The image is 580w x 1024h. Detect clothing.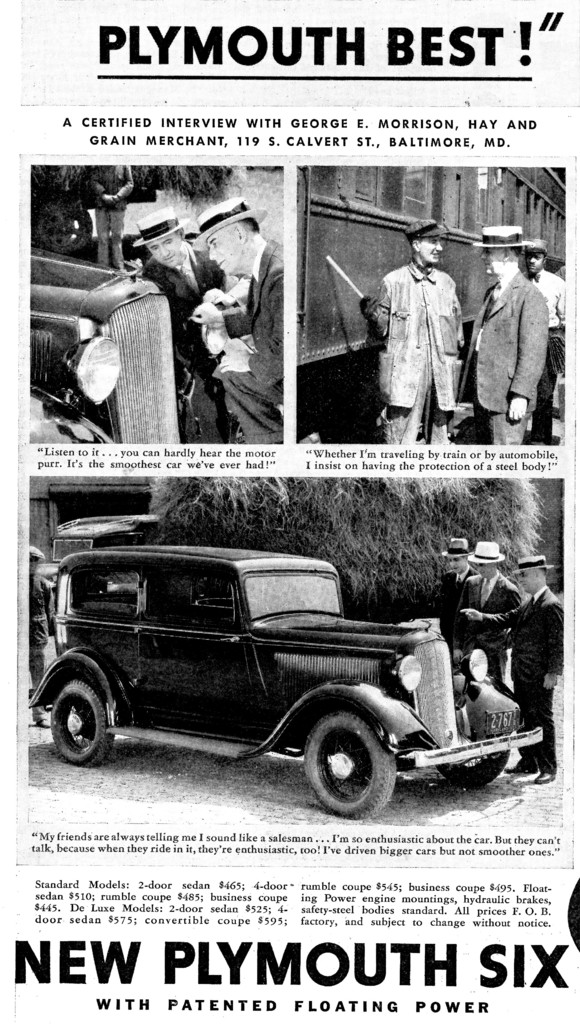
Detection: 207 216 289 407.
